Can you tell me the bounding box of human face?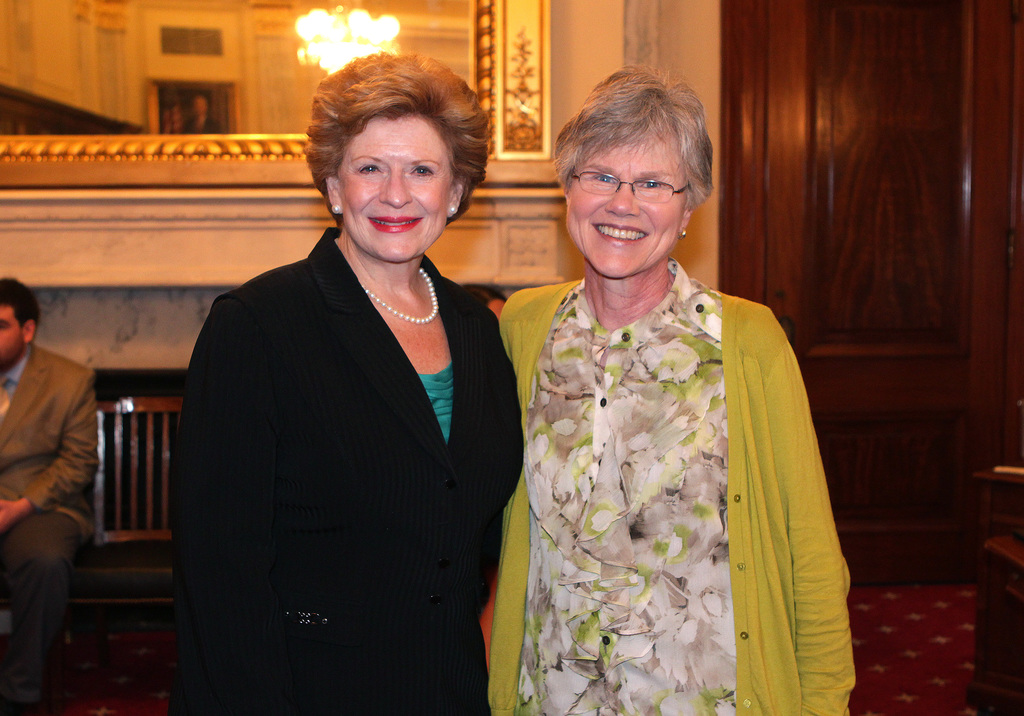
[340, 119, 452, 261].
